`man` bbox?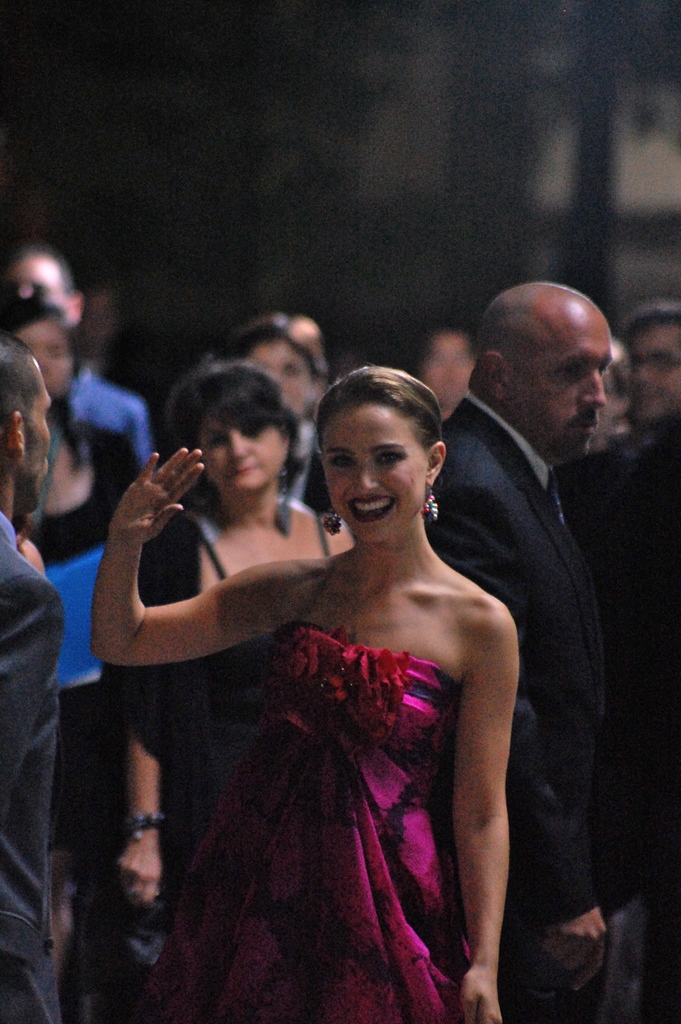
0, 330, 69, 1020
